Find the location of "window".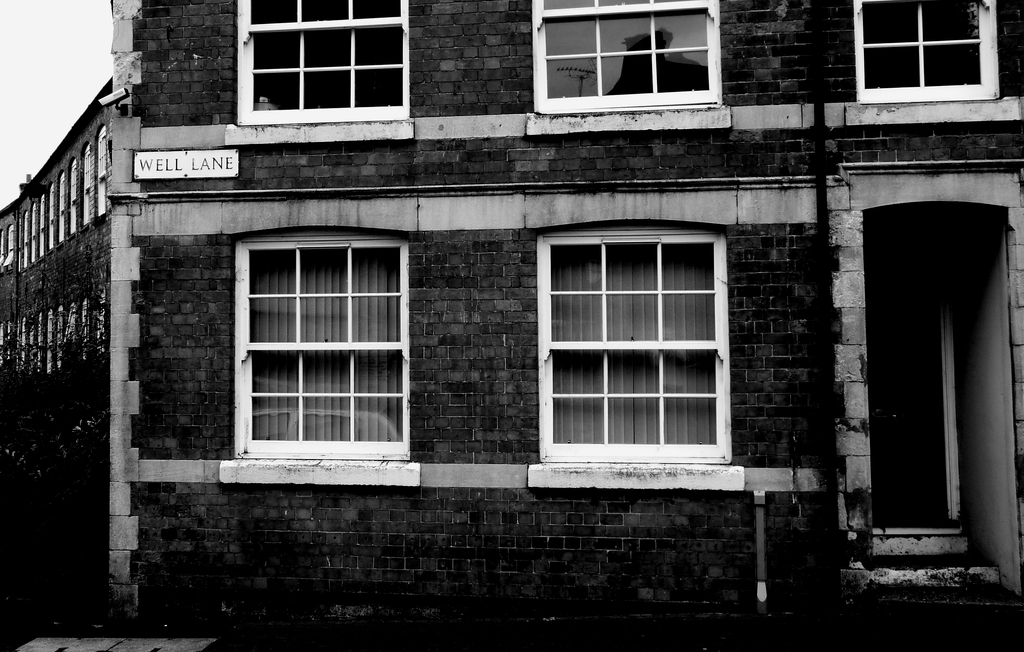
Location: bbox(234, 0, 411, 131).
